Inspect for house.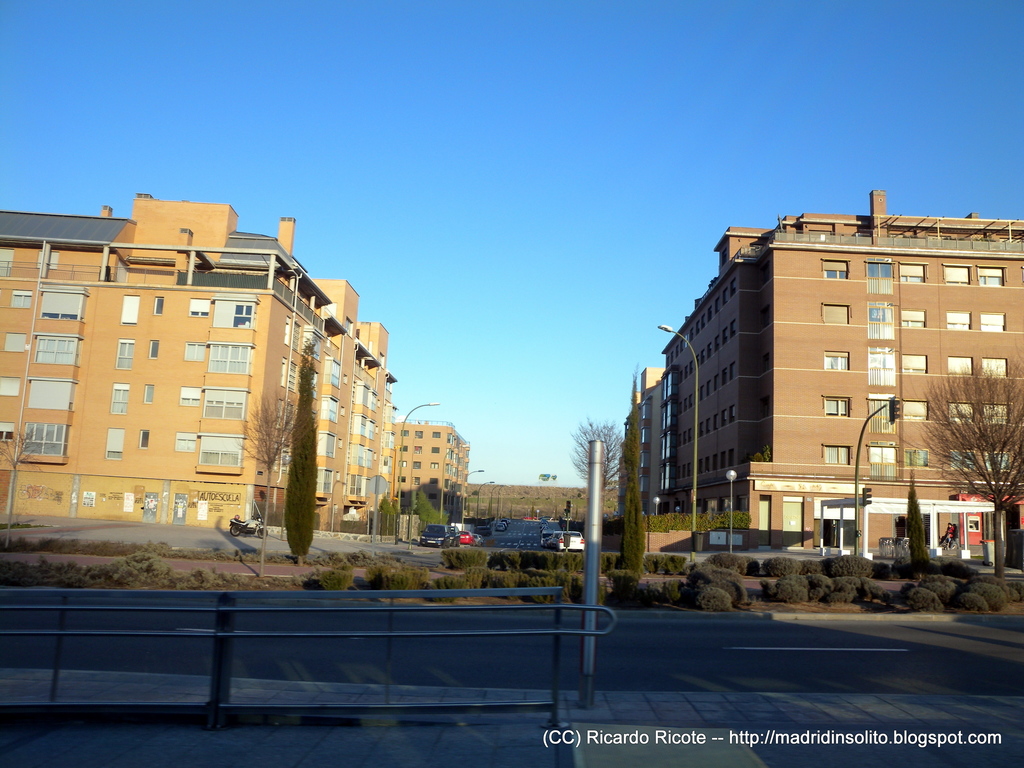
Inspection: (left=5, top=194, right=420, bottom=575).
